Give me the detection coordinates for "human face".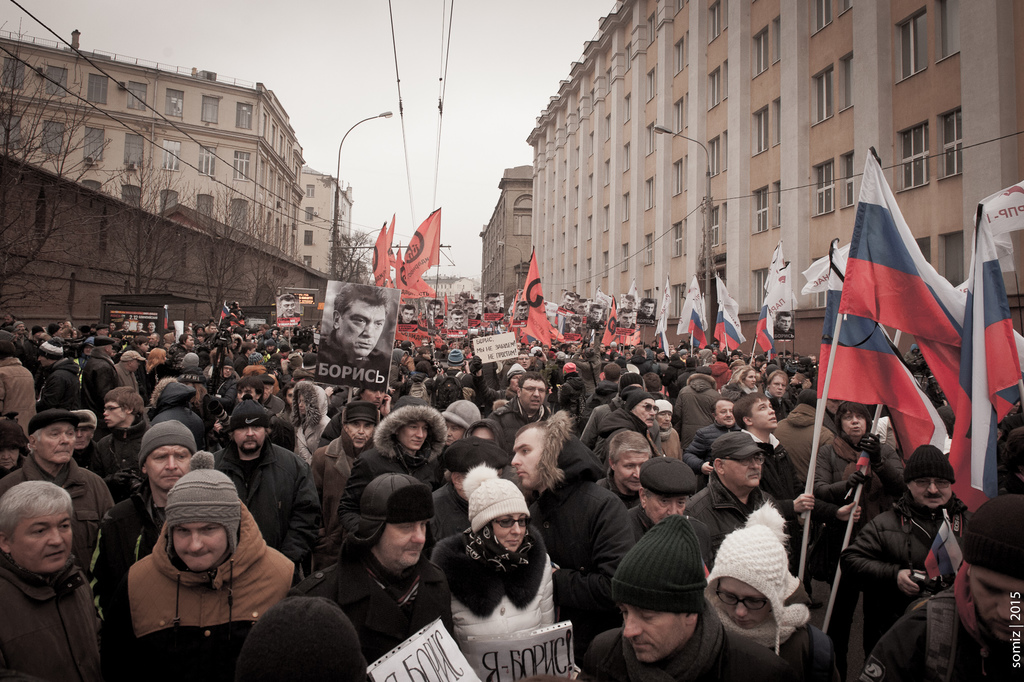
Rect(615, 452, 645, 492).
